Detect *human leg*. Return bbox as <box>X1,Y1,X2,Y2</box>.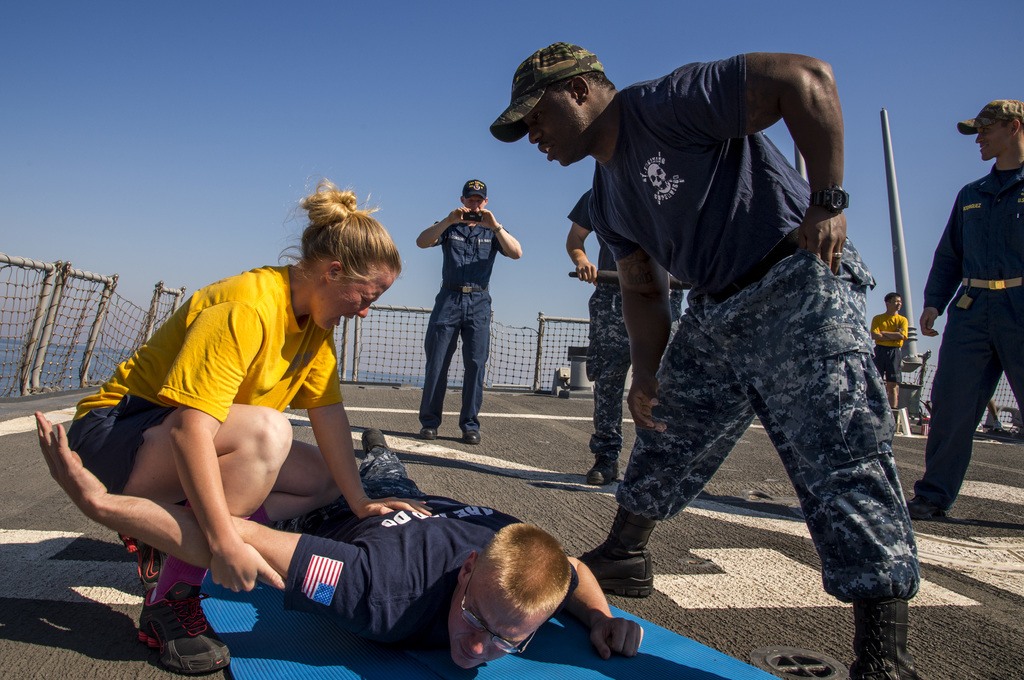
<box>910,276,1002,518</box>.
